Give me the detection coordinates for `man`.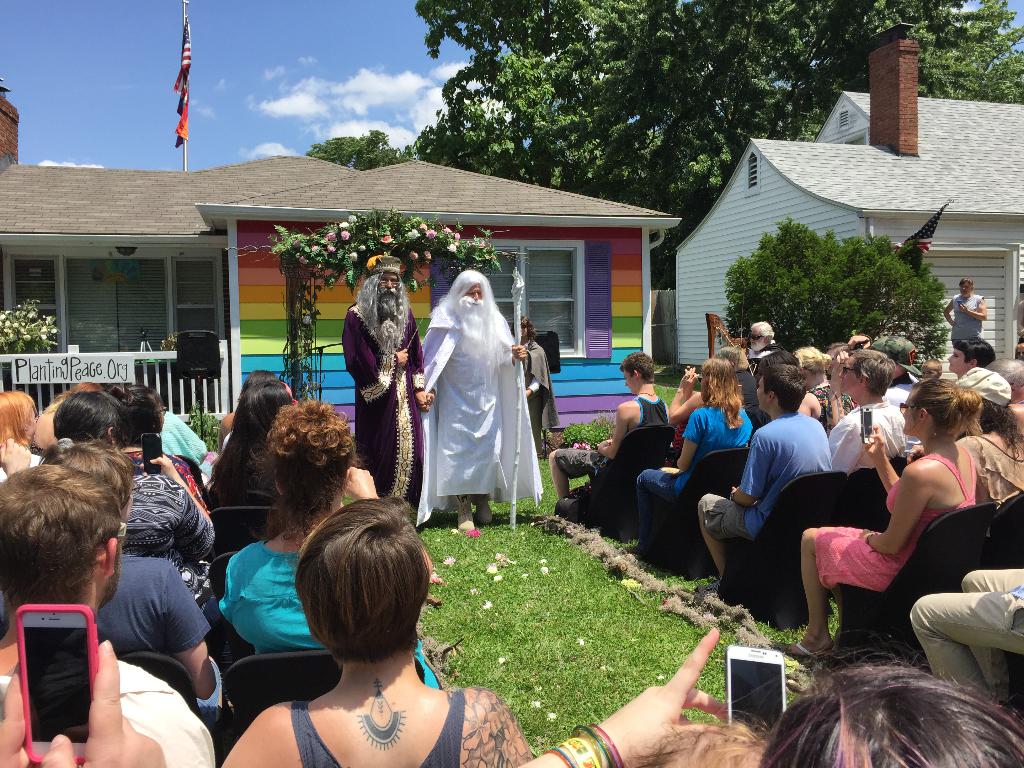
left=828, top=348, right=909, bottom=477.
